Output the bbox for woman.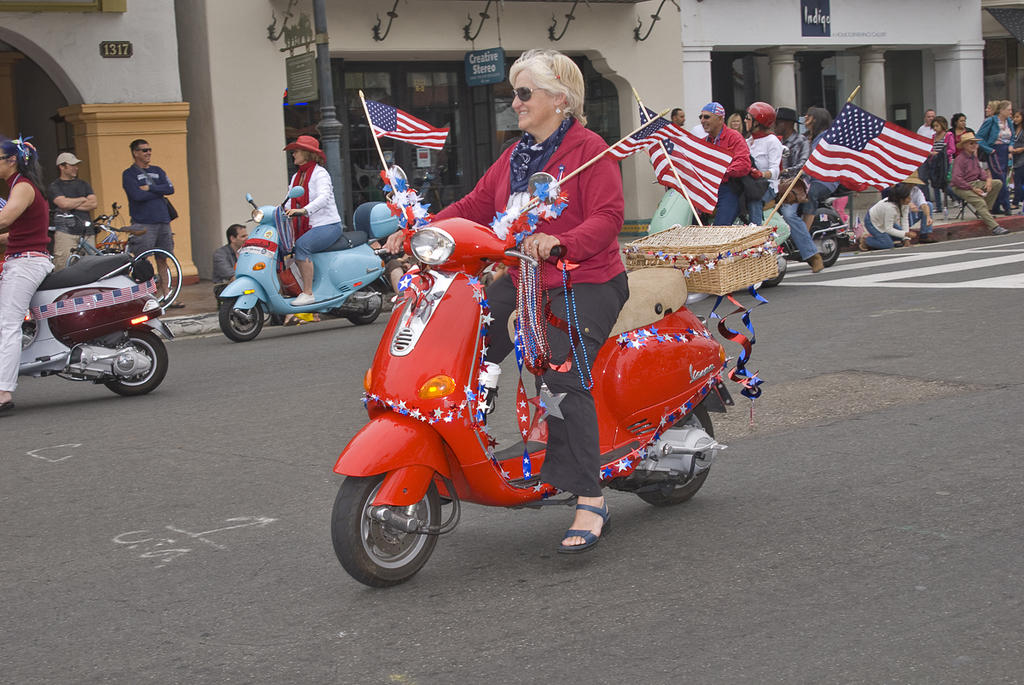
[859, 181, 915, 253].
